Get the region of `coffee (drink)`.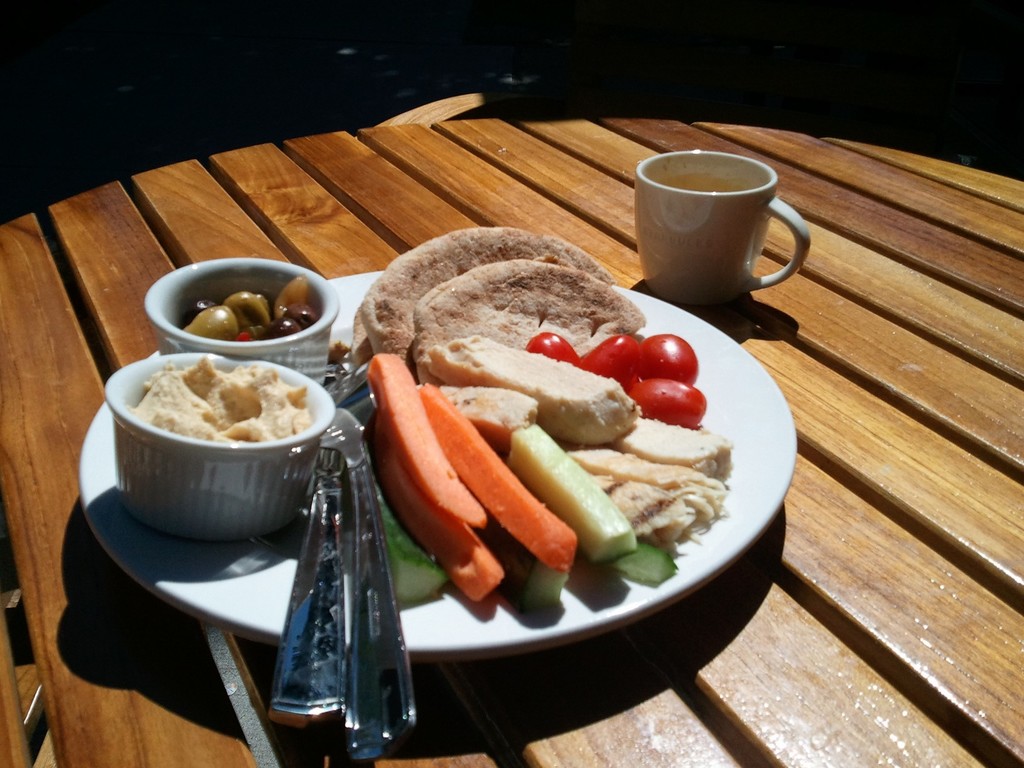
left=641, top=141, right=799, bottom=306.
